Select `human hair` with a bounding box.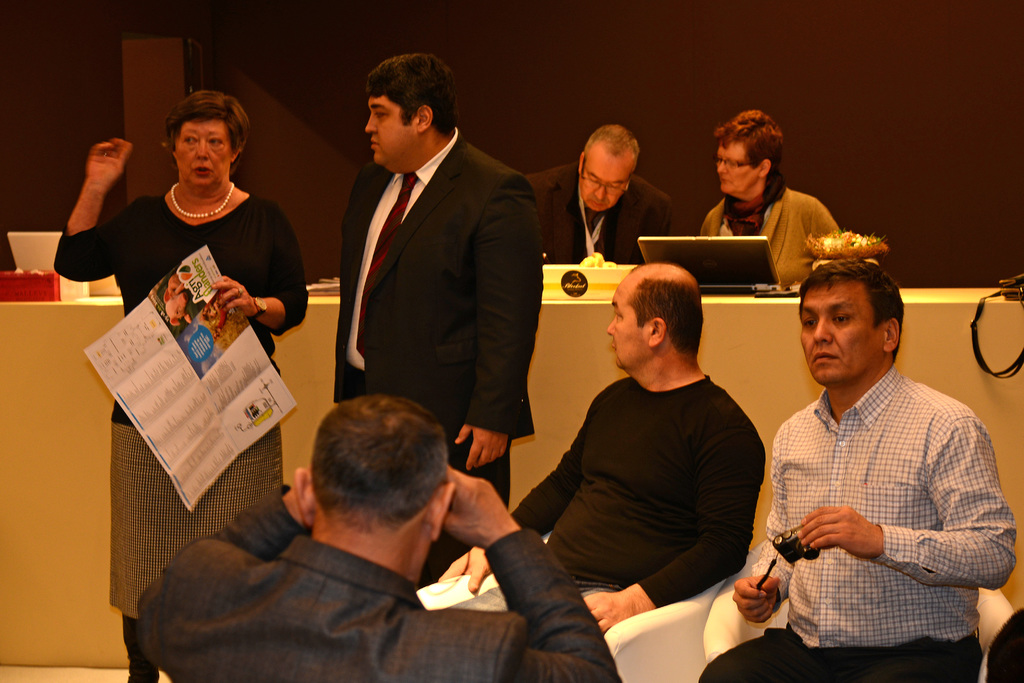
168 94 247 159.
